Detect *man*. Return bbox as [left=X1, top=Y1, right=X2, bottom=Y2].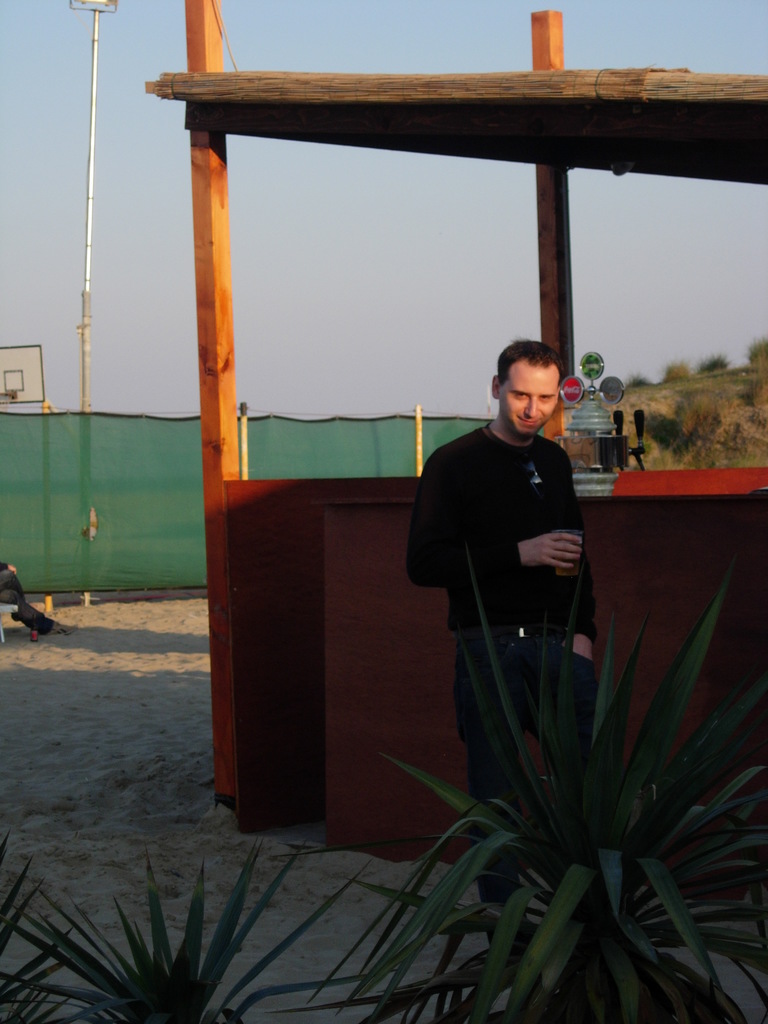
[left=420, top=343, right=626, bottom=857].
